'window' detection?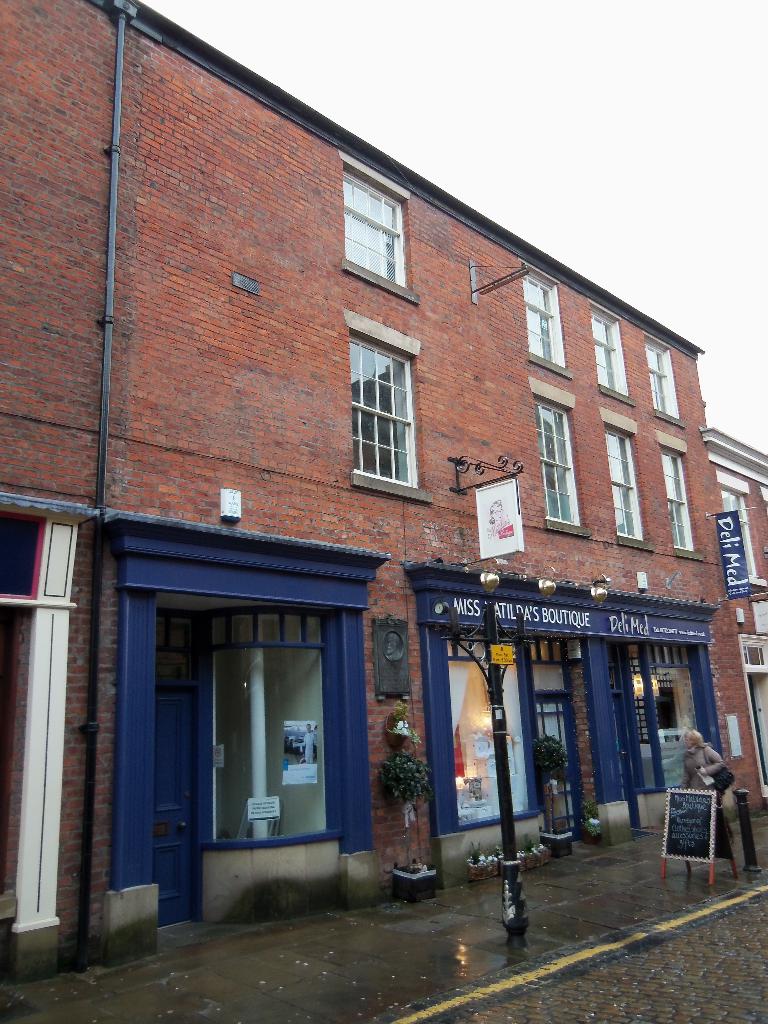
[x1=444, y1=624, x2=541, y2=827]
